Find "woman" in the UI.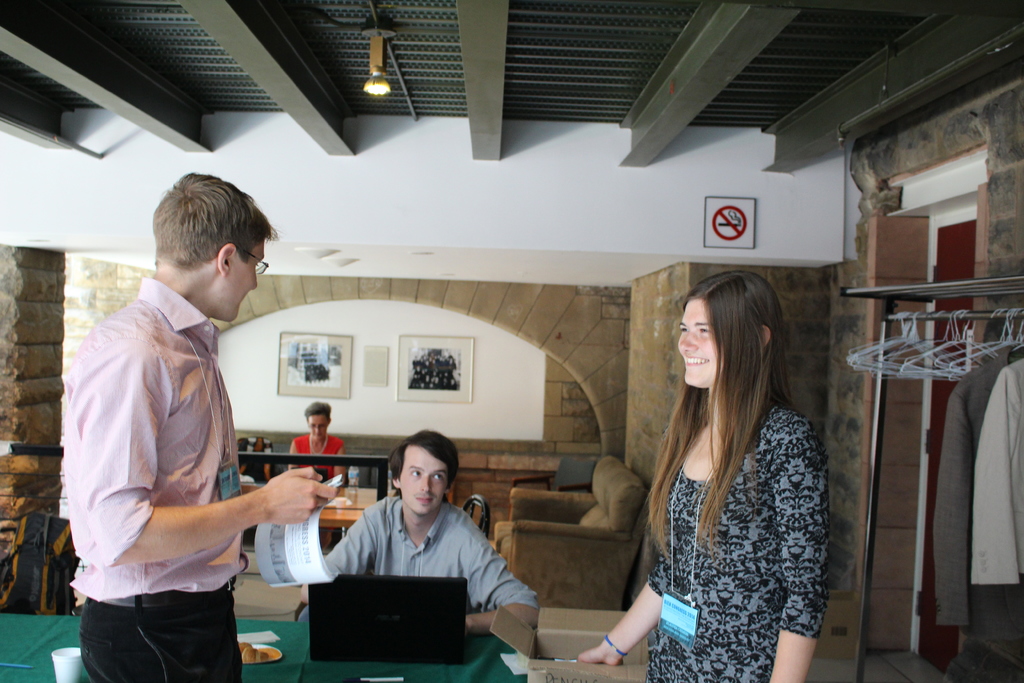
UI element at x1=561, y1=264, x2=828, y2=682.
